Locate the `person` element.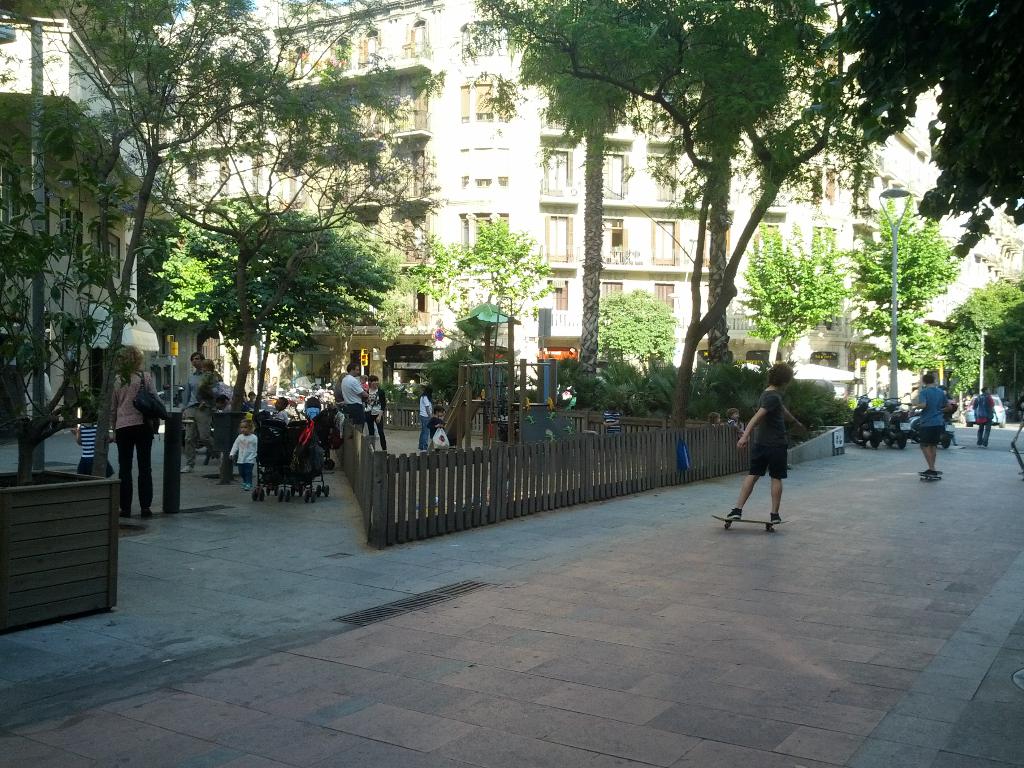
Element bbox: (left=419, top=385, right=429, bottom=442).
